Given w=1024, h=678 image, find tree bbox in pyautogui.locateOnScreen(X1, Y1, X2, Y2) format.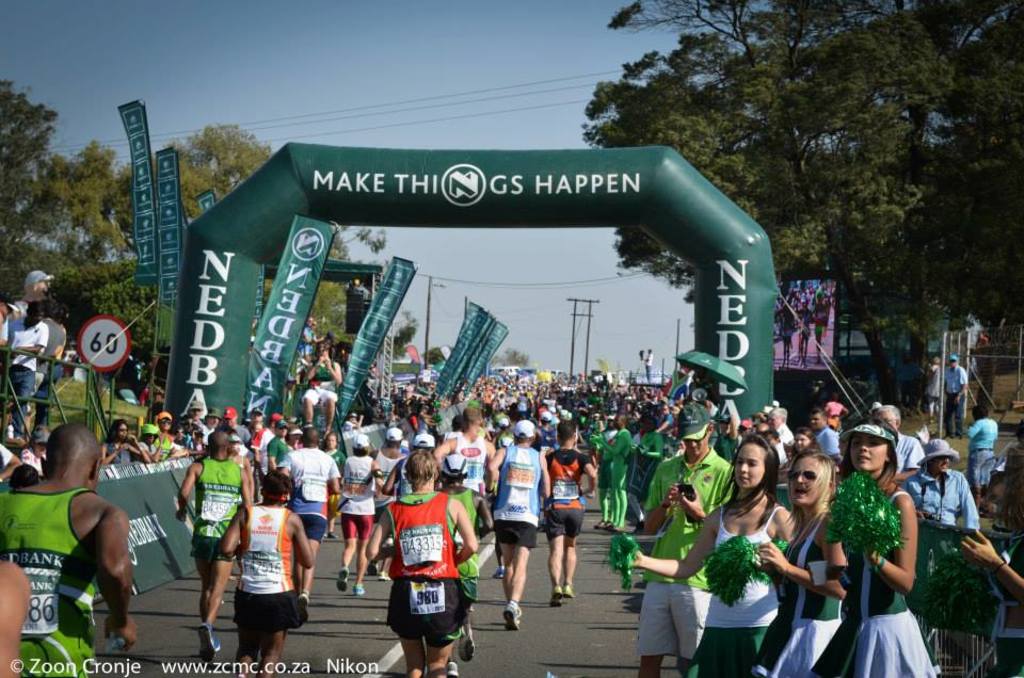
pyautogui.locateOnScreen(571, 0, 1015, 422).
